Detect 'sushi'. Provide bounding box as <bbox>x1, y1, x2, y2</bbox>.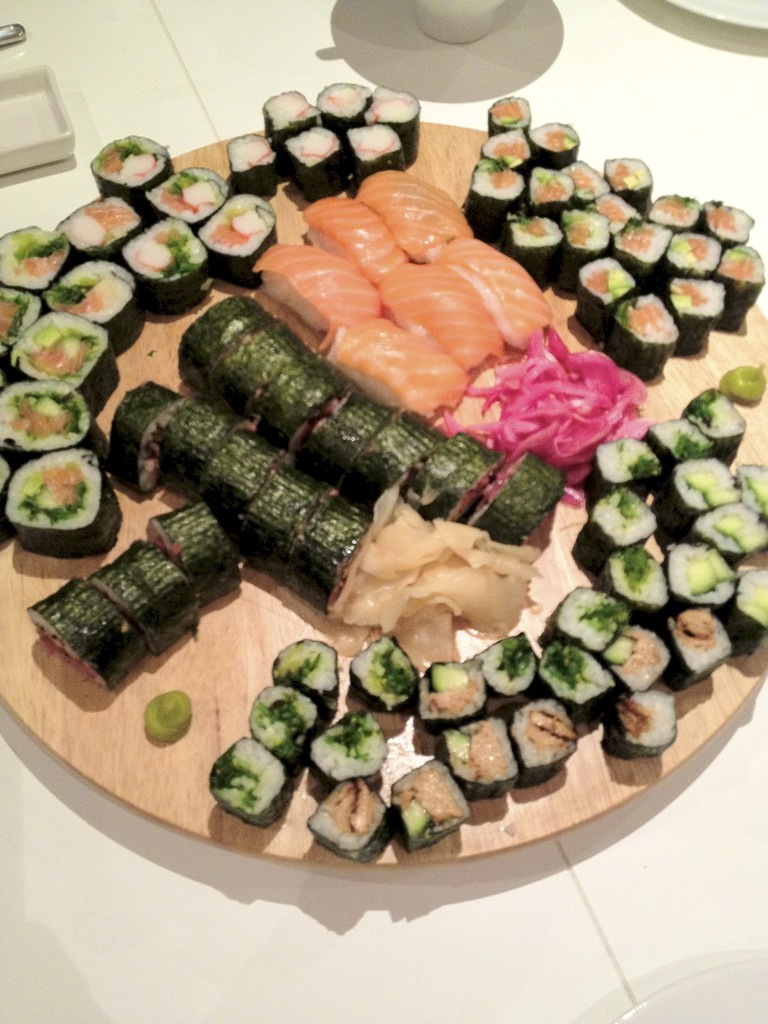
<bbox>373, 256, 508, 373</bbox>.
